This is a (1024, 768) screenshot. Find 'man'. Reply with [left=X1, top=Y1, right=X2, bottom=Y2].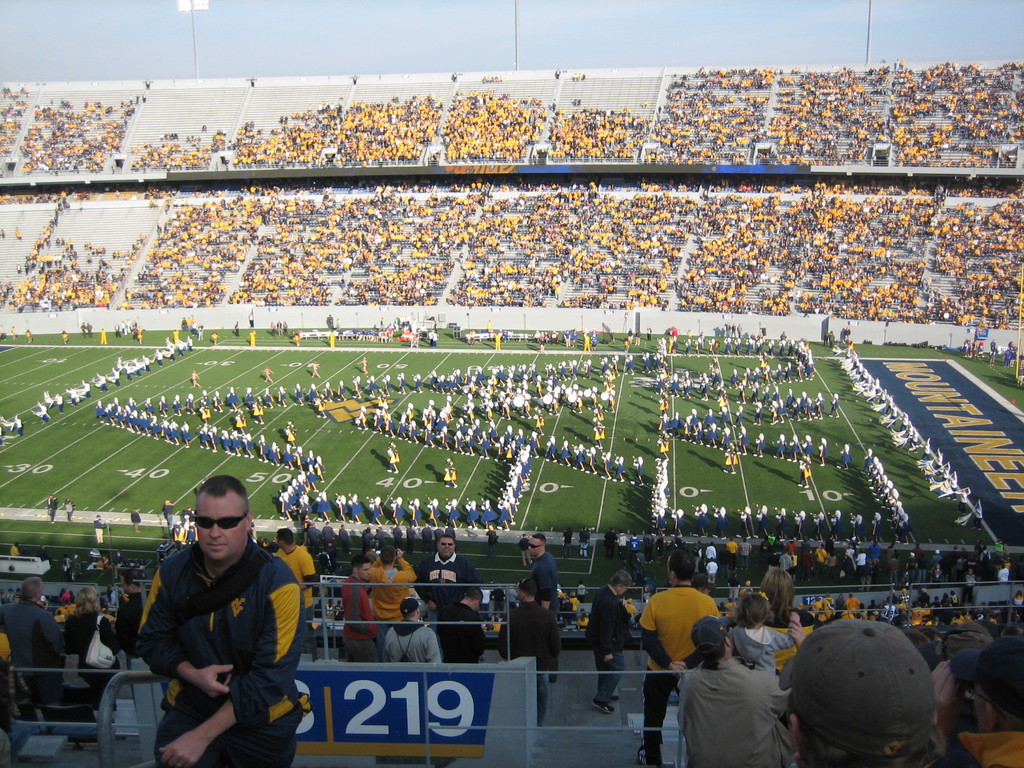
[left=305, top=361, right=321, bottom=377].
